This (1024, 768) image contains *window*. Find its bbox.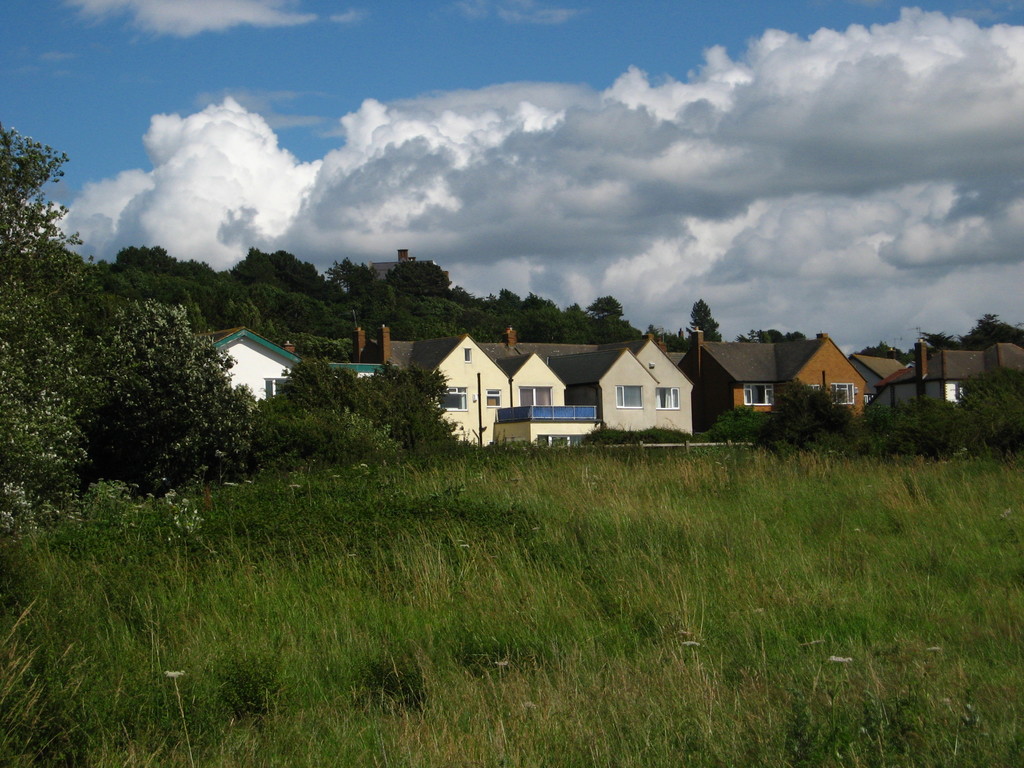
<box>536,433,576,448</box>.
